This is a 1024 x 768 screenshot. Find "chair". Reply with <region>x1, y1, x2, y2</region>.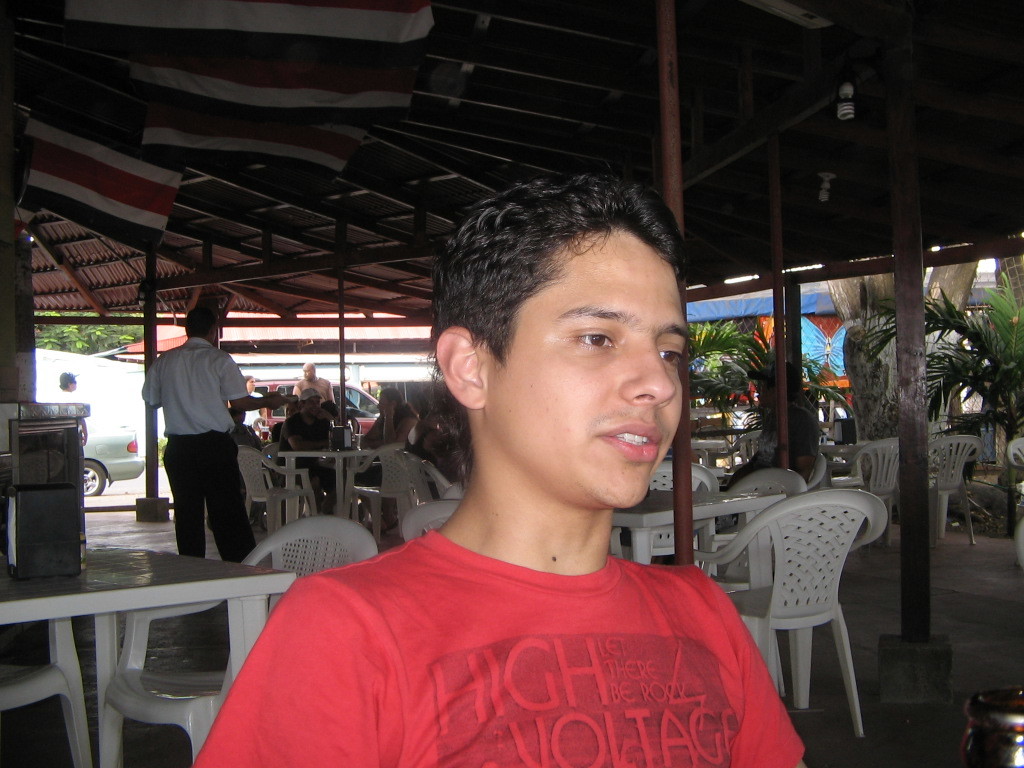
<region>695, 464, 806, 594</region>.
